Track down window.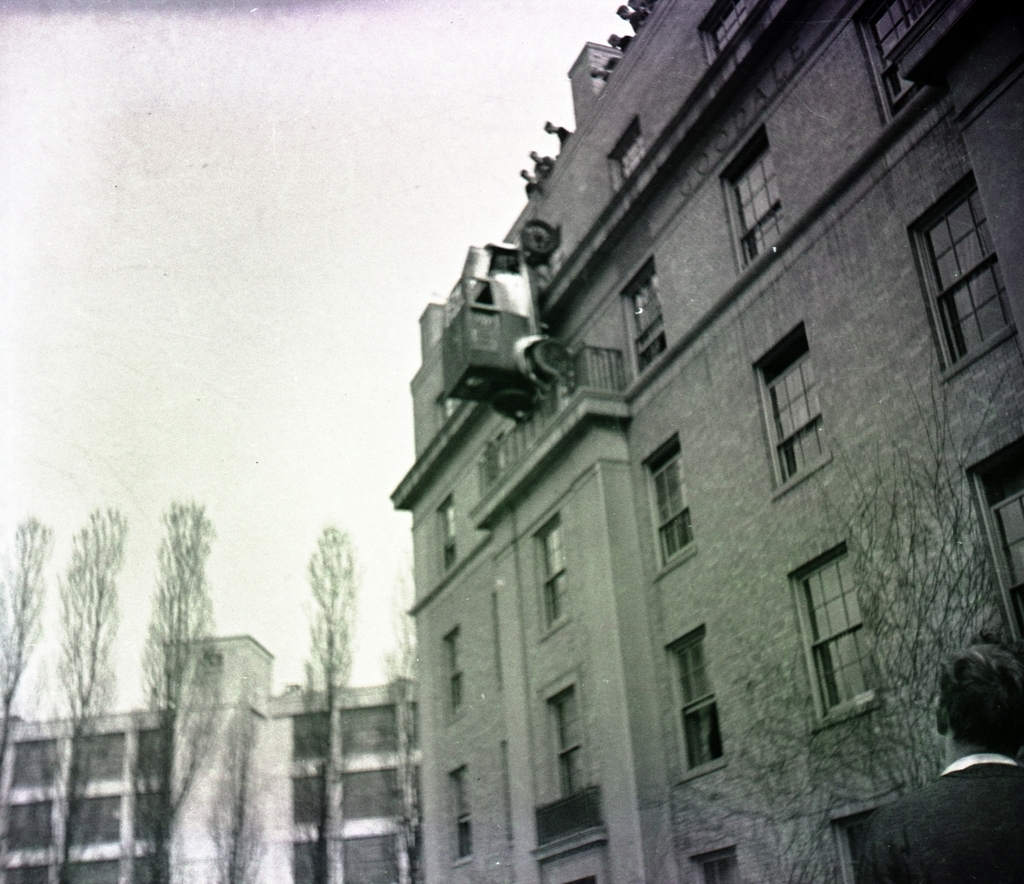
Tracked to bbox=(750, 328, 836, 498).
